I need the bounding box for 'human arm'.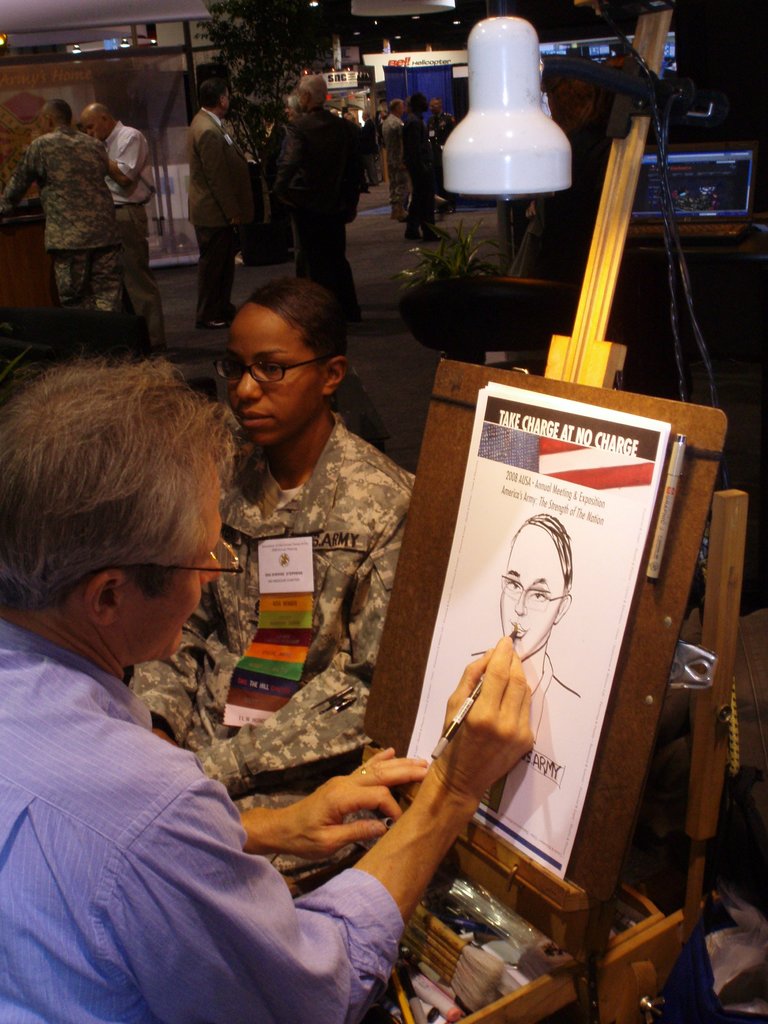
Here it is: crop(181, 743, 447, 867).
